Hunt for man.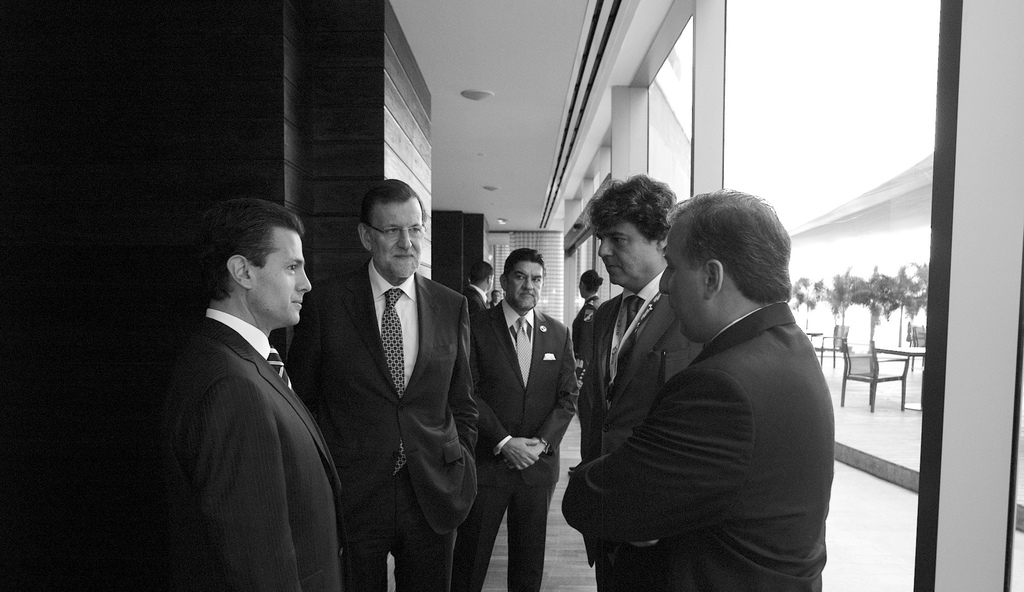
Hunted down at bbox=[310, 181, 476, 579].
